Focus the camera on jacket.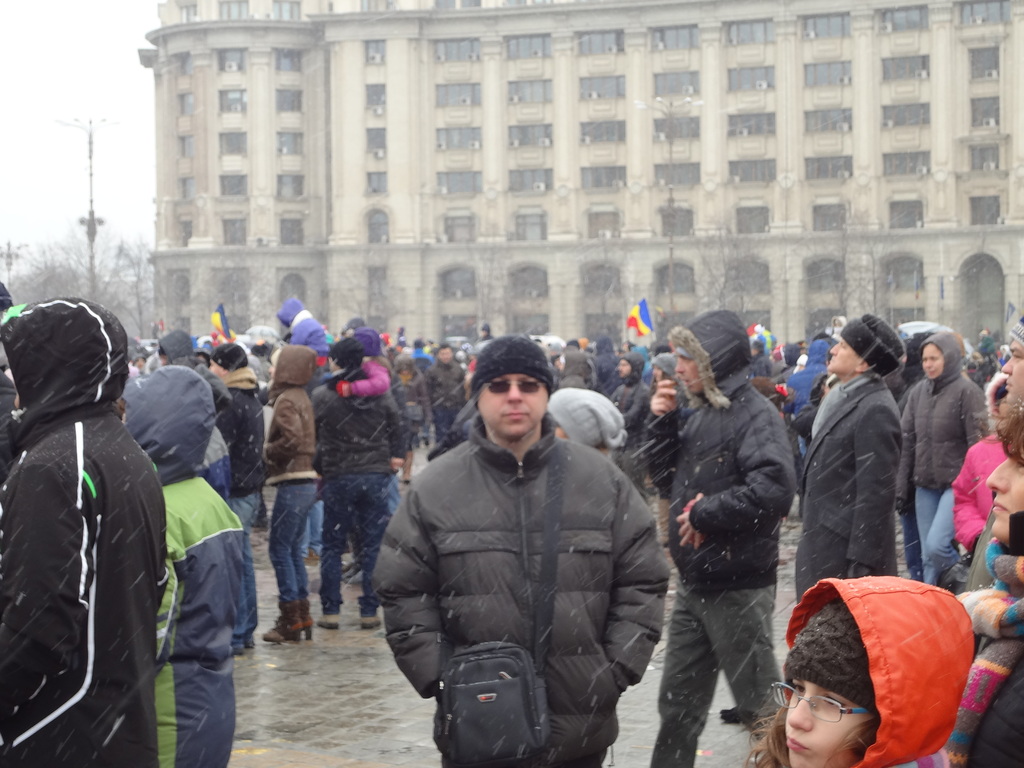
Focus region: (785,331,837,452).
